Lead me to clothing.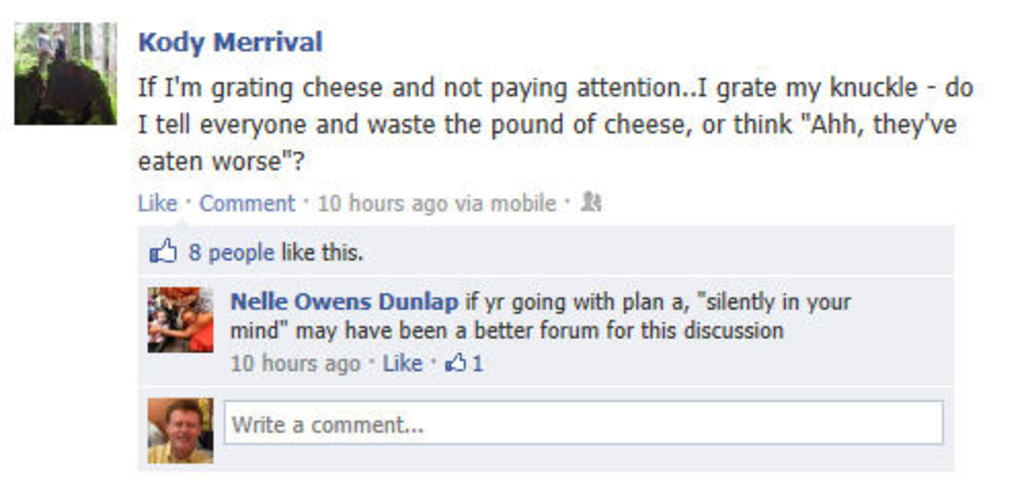
Lead to <region>187, 312, 213, 353</region>.
